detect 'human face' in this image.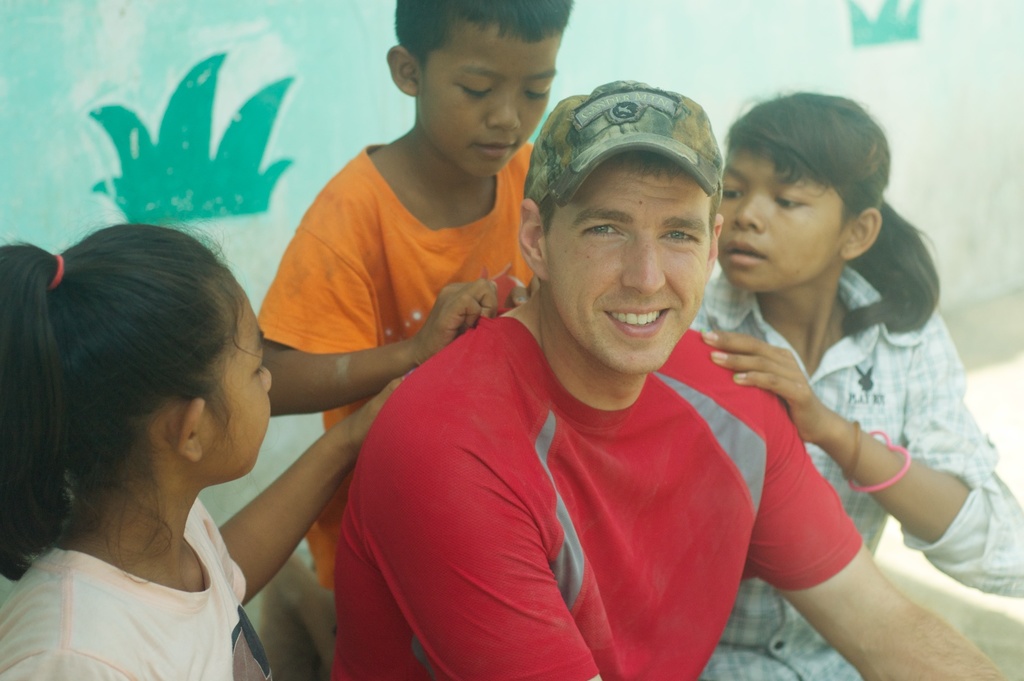
Detection: [543, 173, 711, 374].
